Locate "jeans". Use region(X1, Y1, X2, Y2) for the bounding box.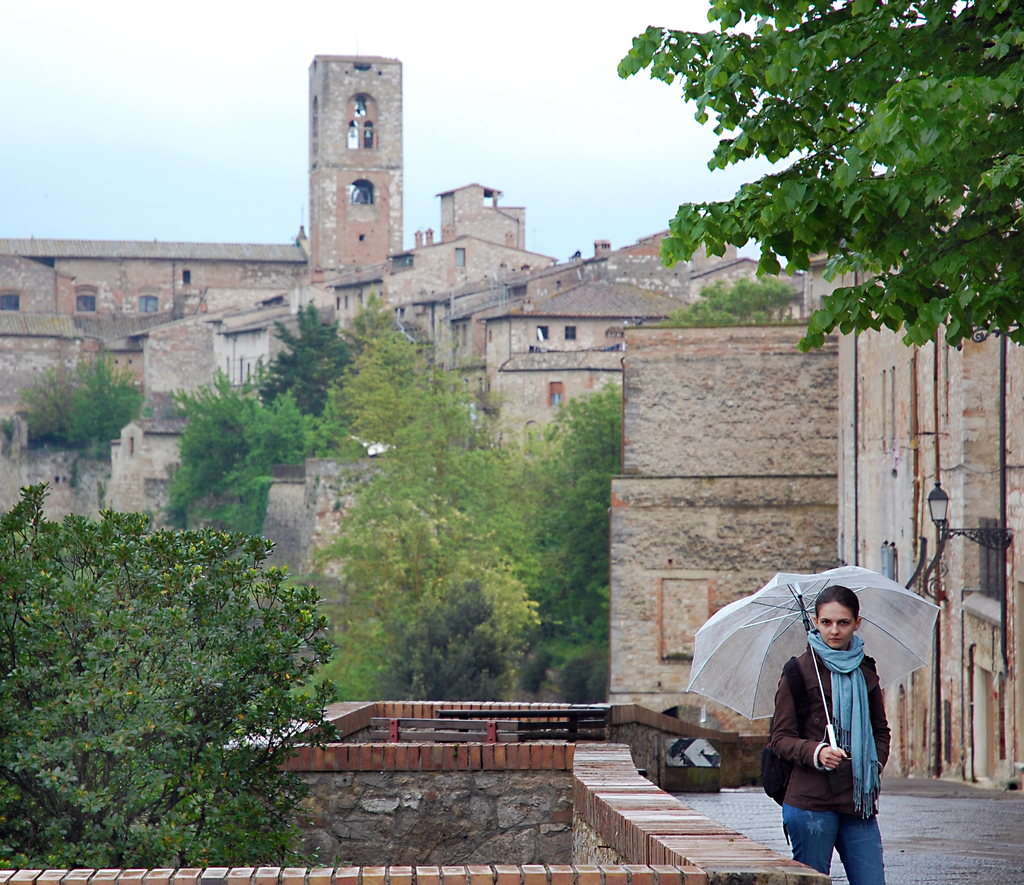
region(778, 772, 890, 868).
